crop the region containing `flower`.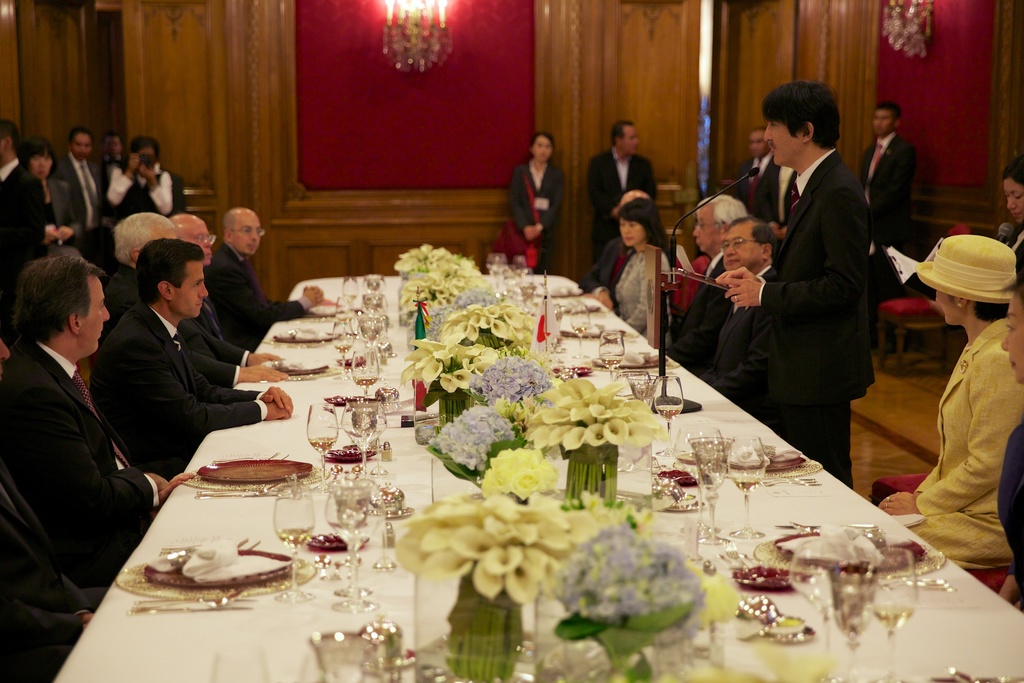
Crop region: l=428, t=404, r=514, b=465.
